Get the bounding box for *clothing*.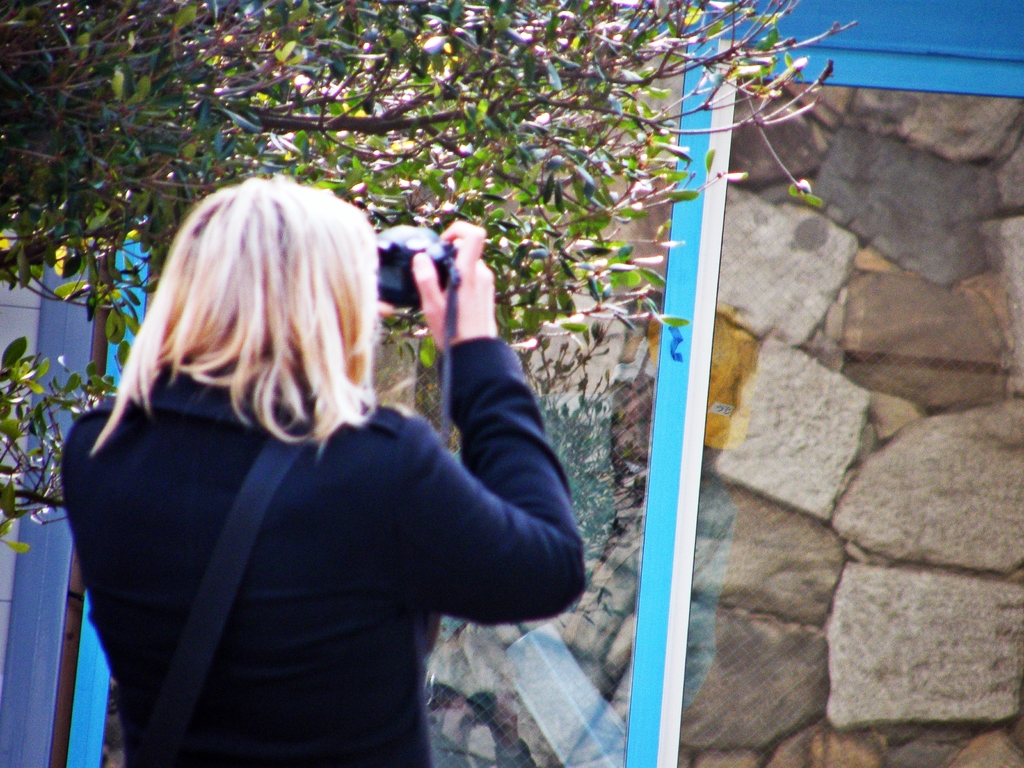
box=[60, 337, 588, 767].
